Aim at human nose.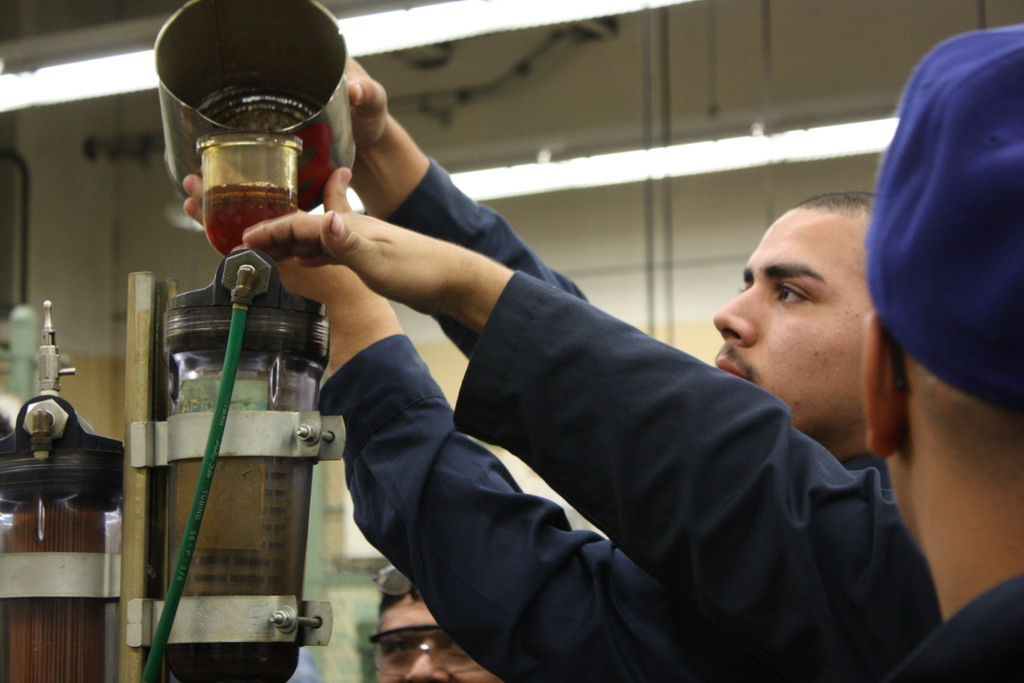
Aimed at (left=404, top=647, right=445, bottom=682).
